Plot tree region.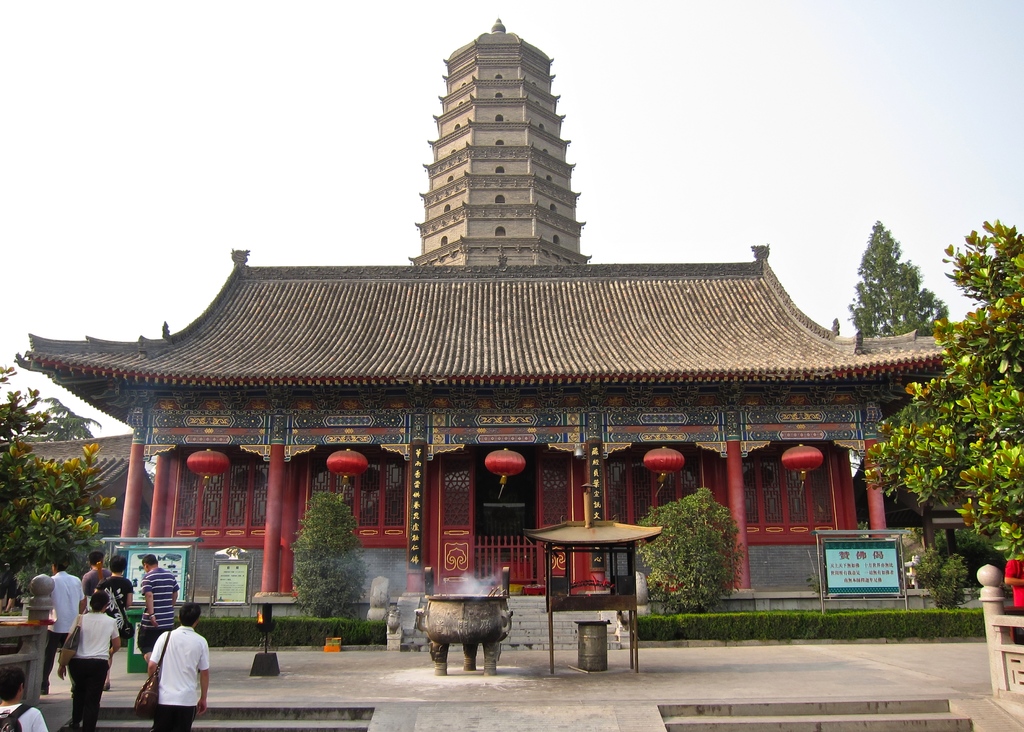
Plotted at BBox(639, 488, 759, 612).
